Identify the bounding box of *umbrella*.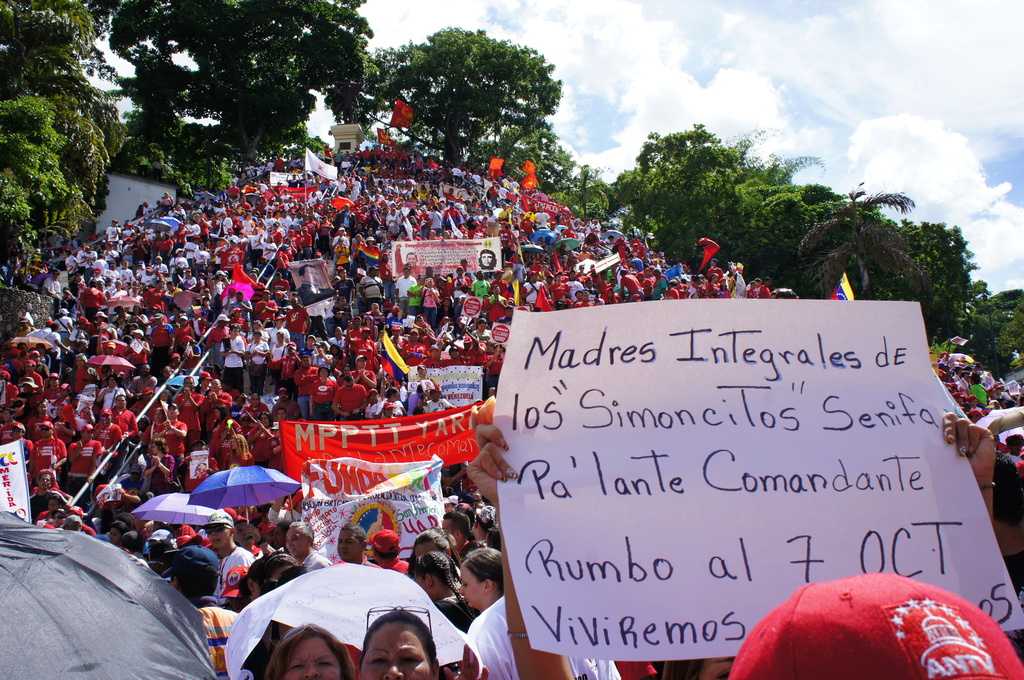
555,236,581,252.
